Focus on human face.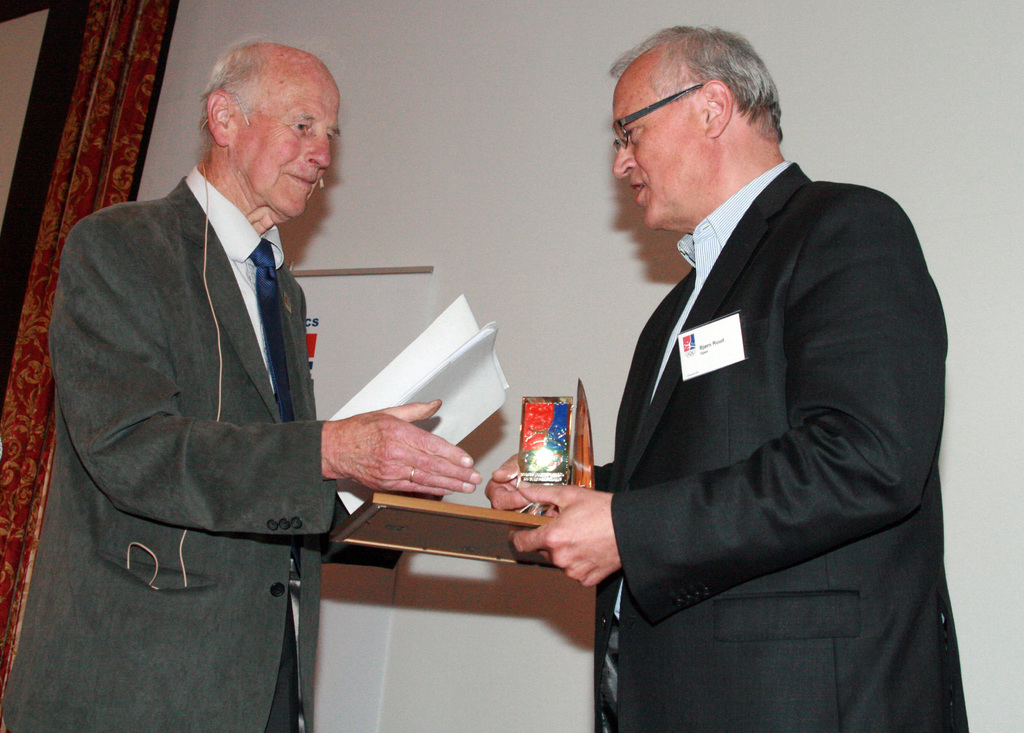
Focused at region(614, 76, 703, 230).
